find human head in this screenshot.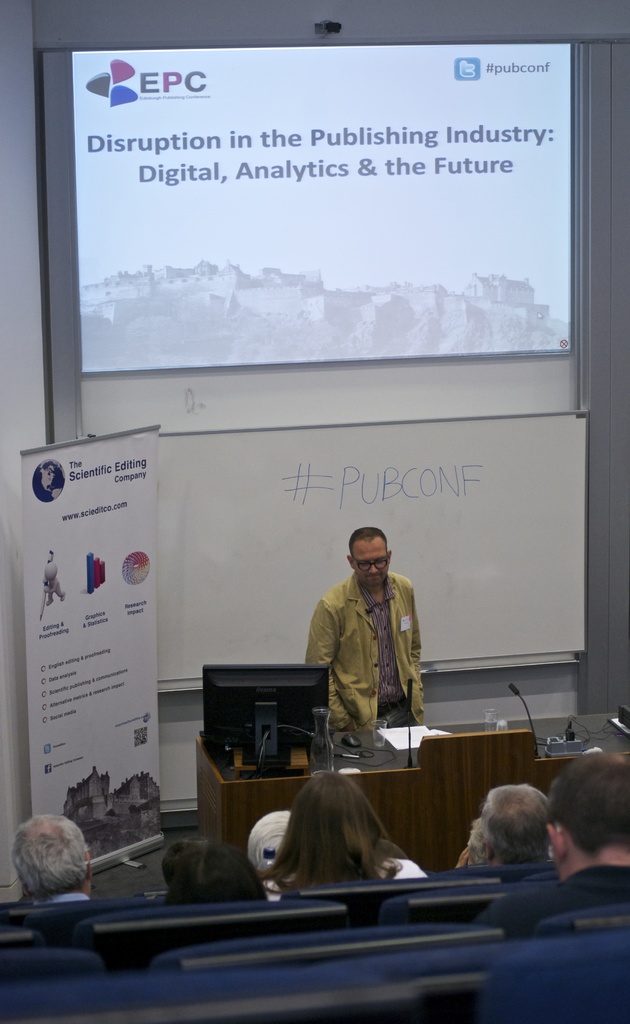
The bounding box for human head is x1=545, y1=751, x2=629, y2=867.
